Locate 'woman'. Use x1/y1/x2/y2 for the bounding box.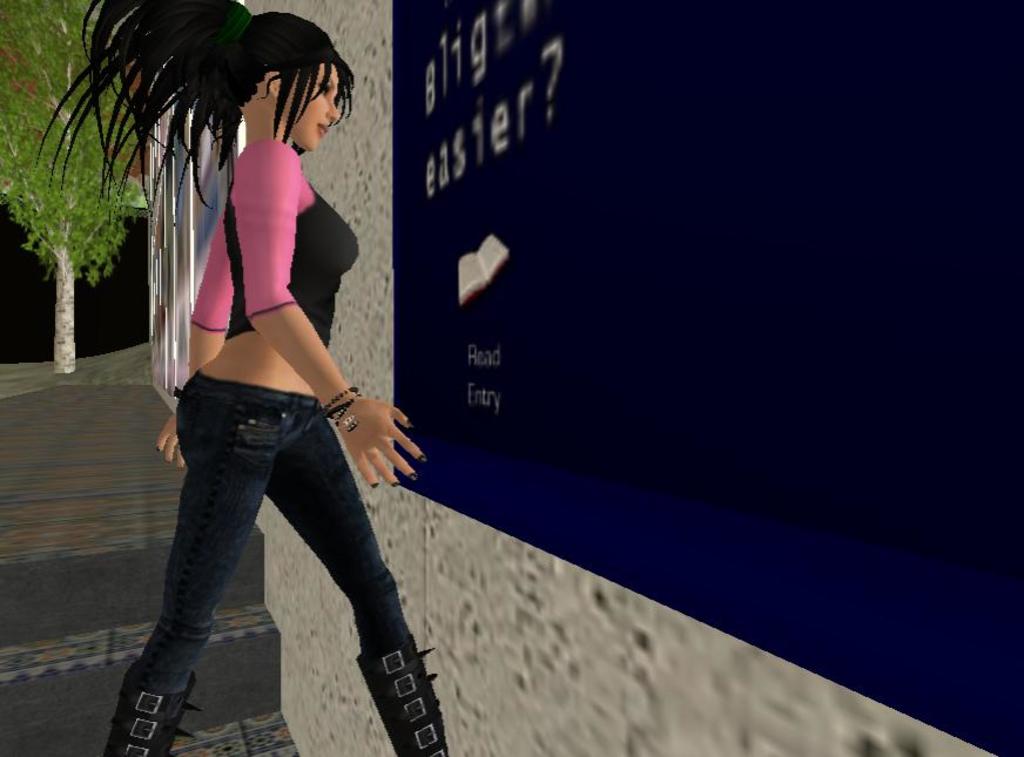
72/4/433/736.
